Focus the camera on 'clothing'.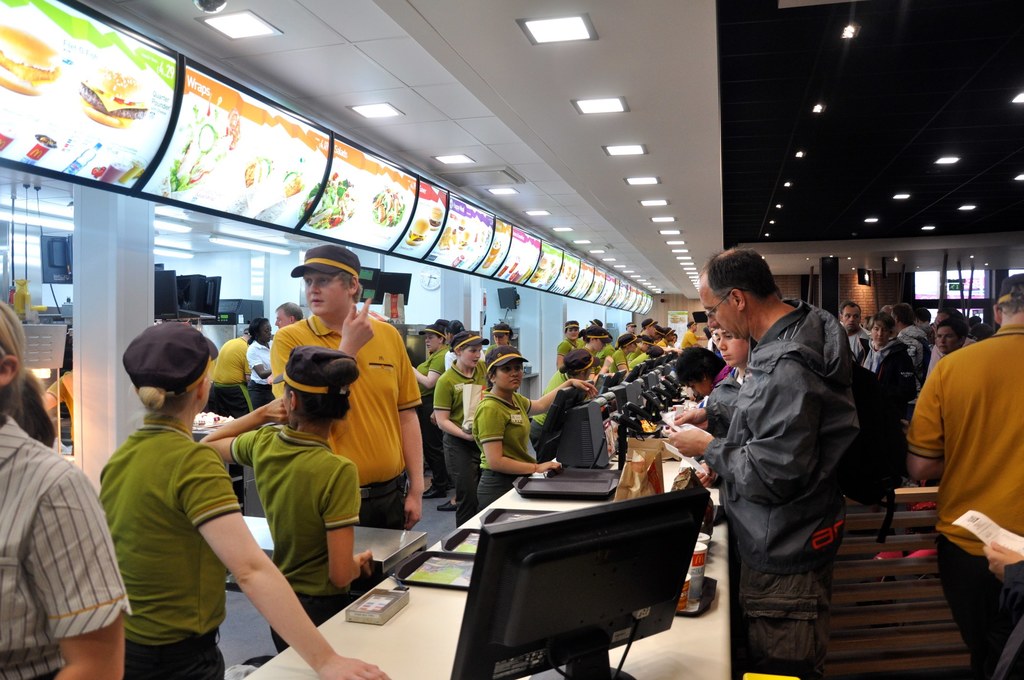
Focus region: (704, 369, 753, 387).
